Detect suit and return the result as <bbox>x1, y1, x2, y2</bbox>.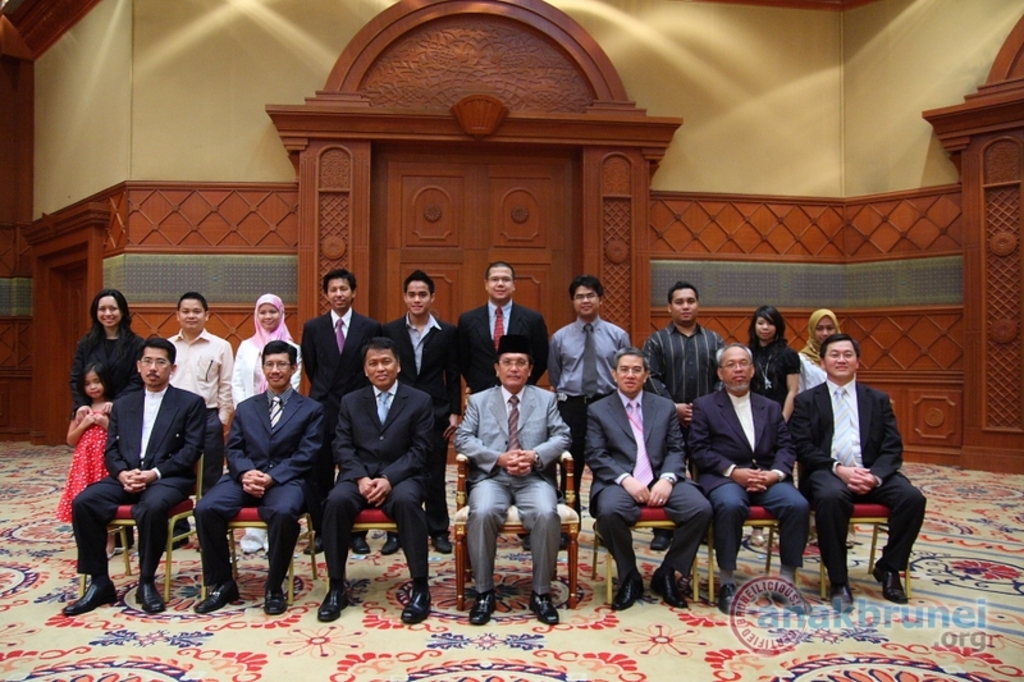
<bbox>588, 390, 710, 576</bbox>.
